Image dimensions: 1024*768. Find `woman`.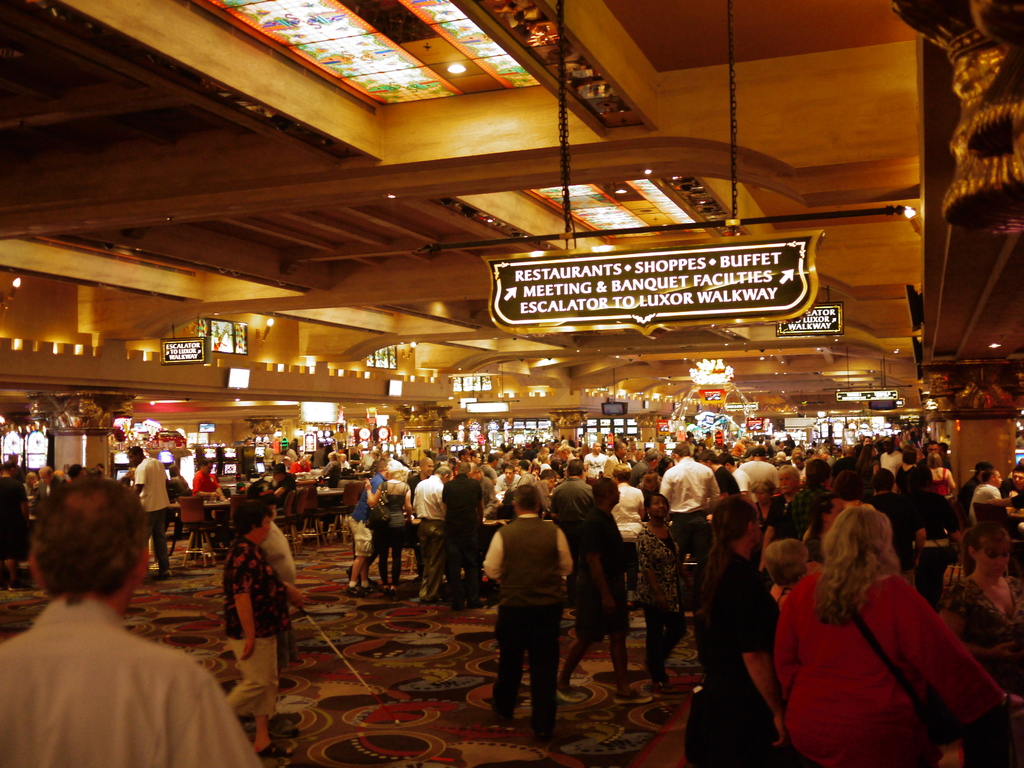
box=[751, 488, 982, 767].
